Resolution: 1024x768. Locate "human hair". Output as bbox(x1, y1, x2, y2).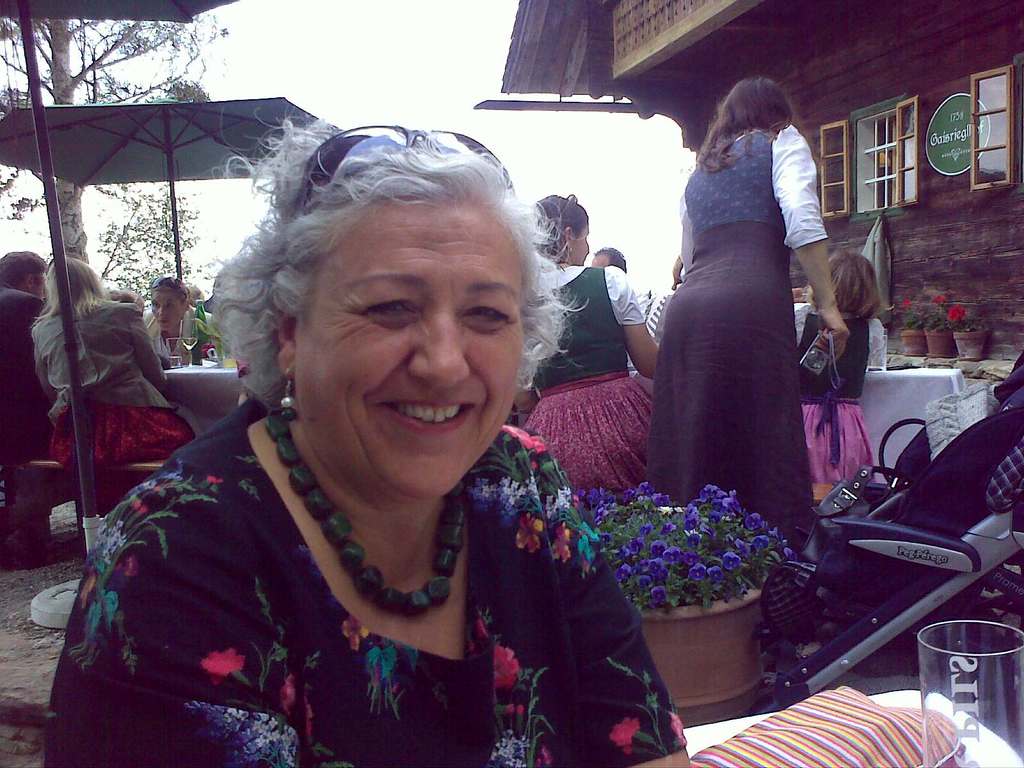
bbox(162, 271, 191, 301).
